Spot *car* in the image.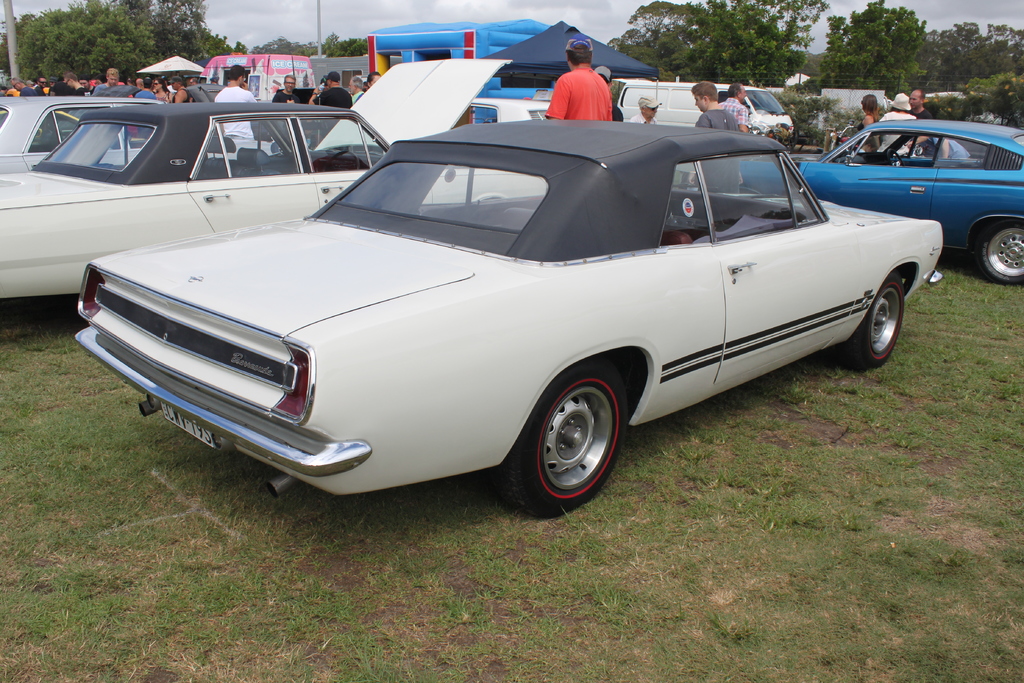
*car* found at (x1=76, y1=105, x2=902, y2=518).
